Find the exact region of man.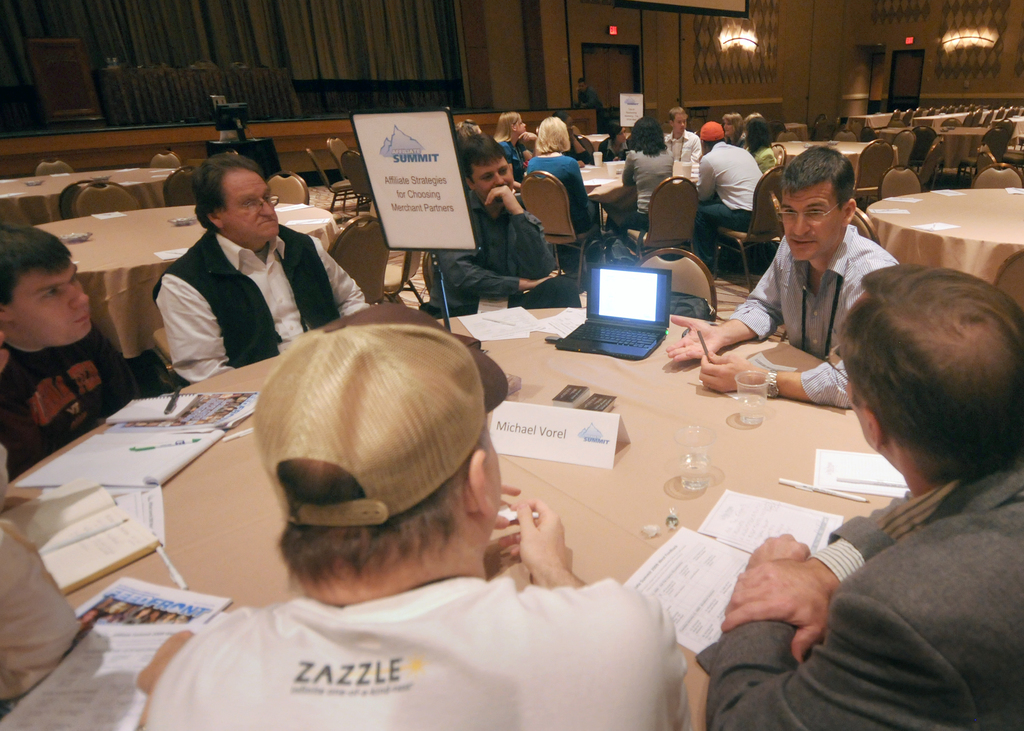
Exact region: region(150, 150, 363, 384).
